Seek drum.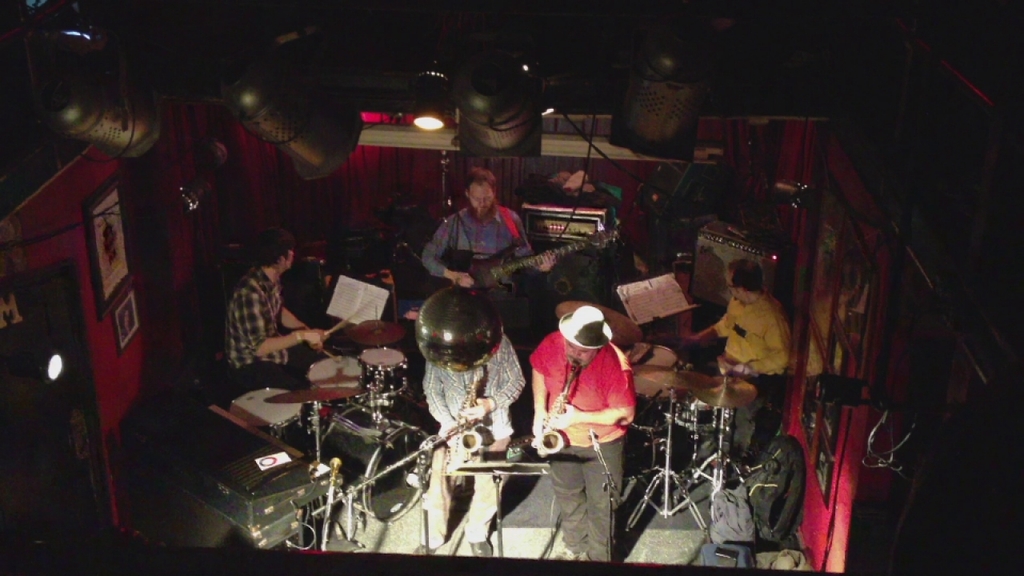
x1=622, y1=342, x2=694, y2=404.
